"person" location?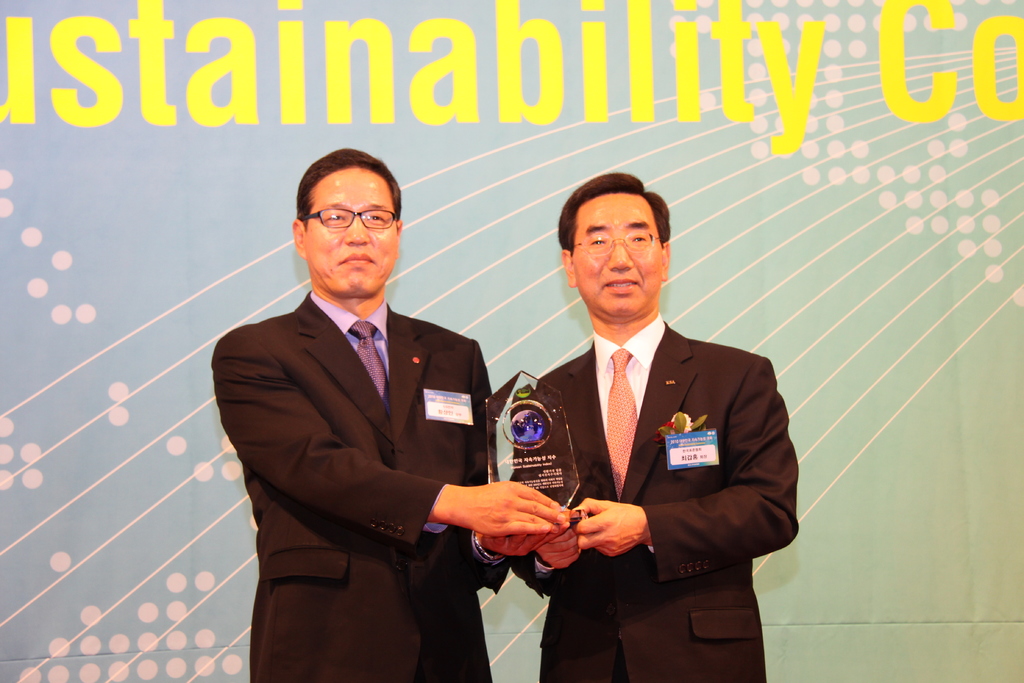
486 171 802 682
